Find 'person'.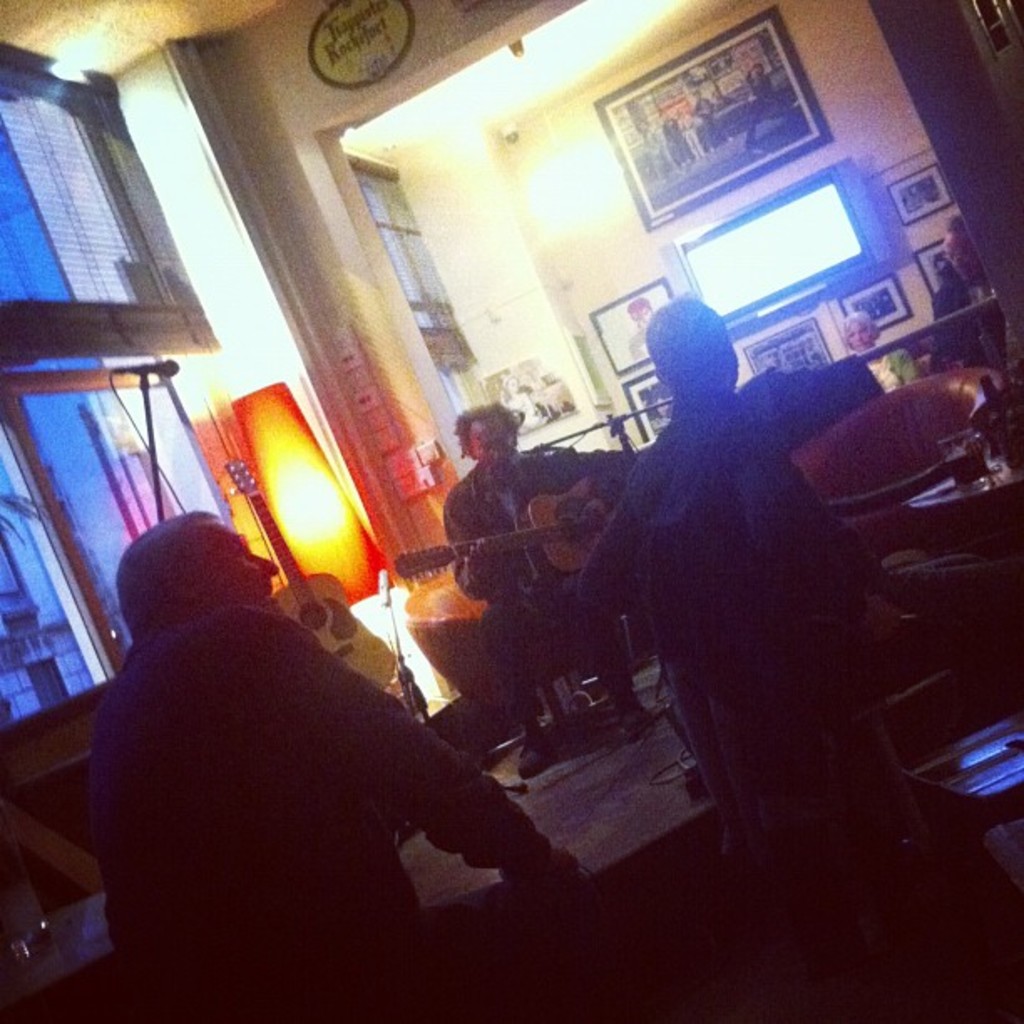
(x1=94, y1=497, x2=596, y2=1022).
